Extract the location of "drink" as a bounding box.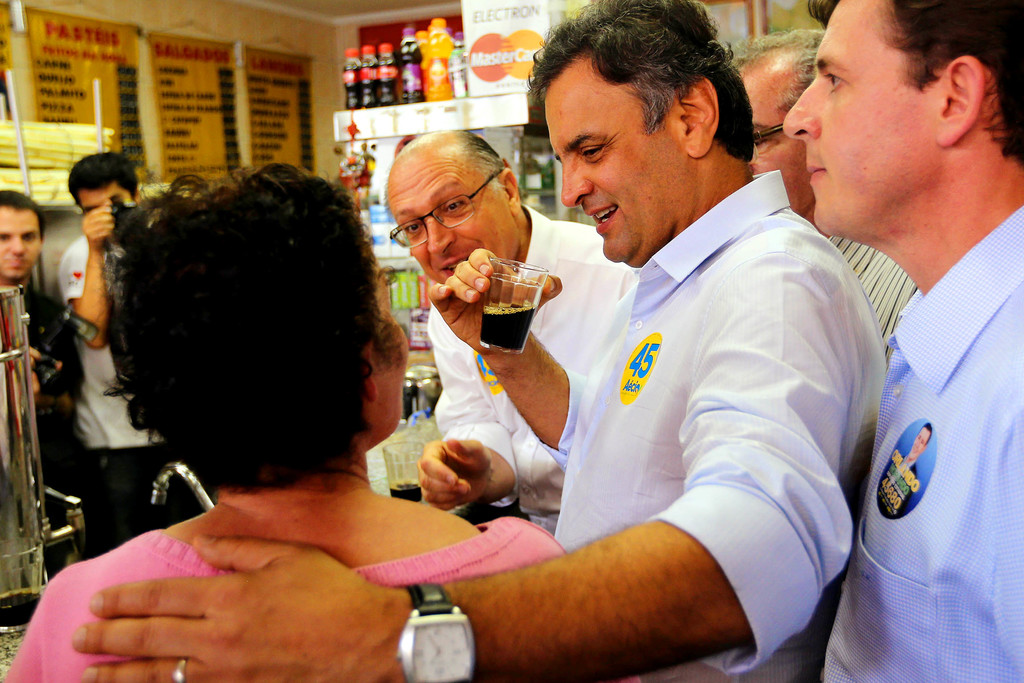
BBox(0, 539, 43, 629).
